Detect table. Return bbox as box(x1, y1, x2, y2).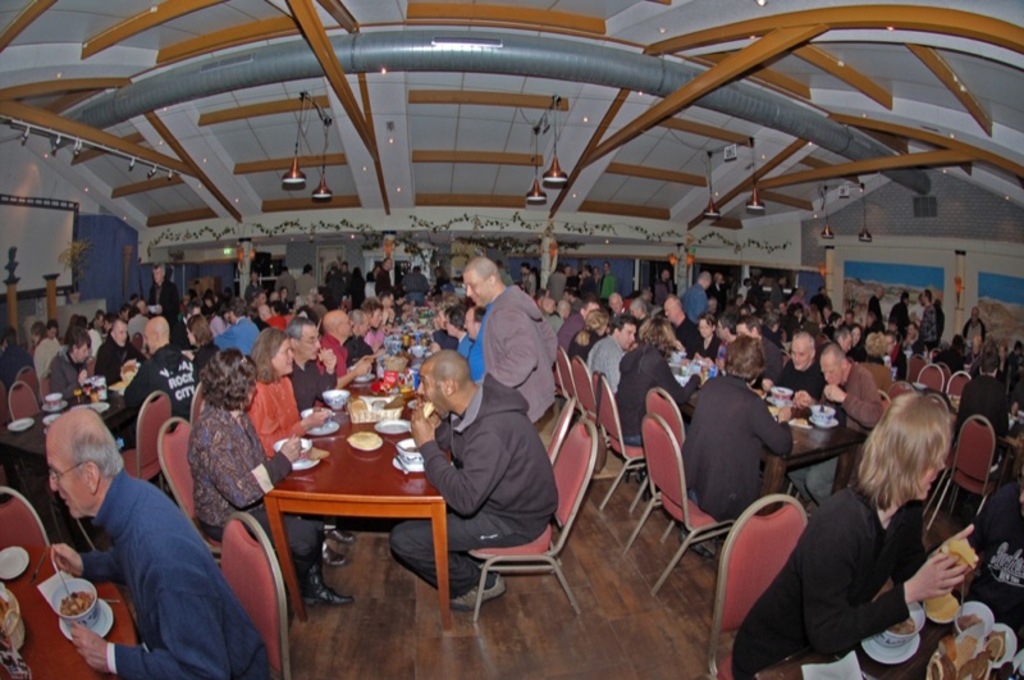
box(4, 378, 140, 543).
